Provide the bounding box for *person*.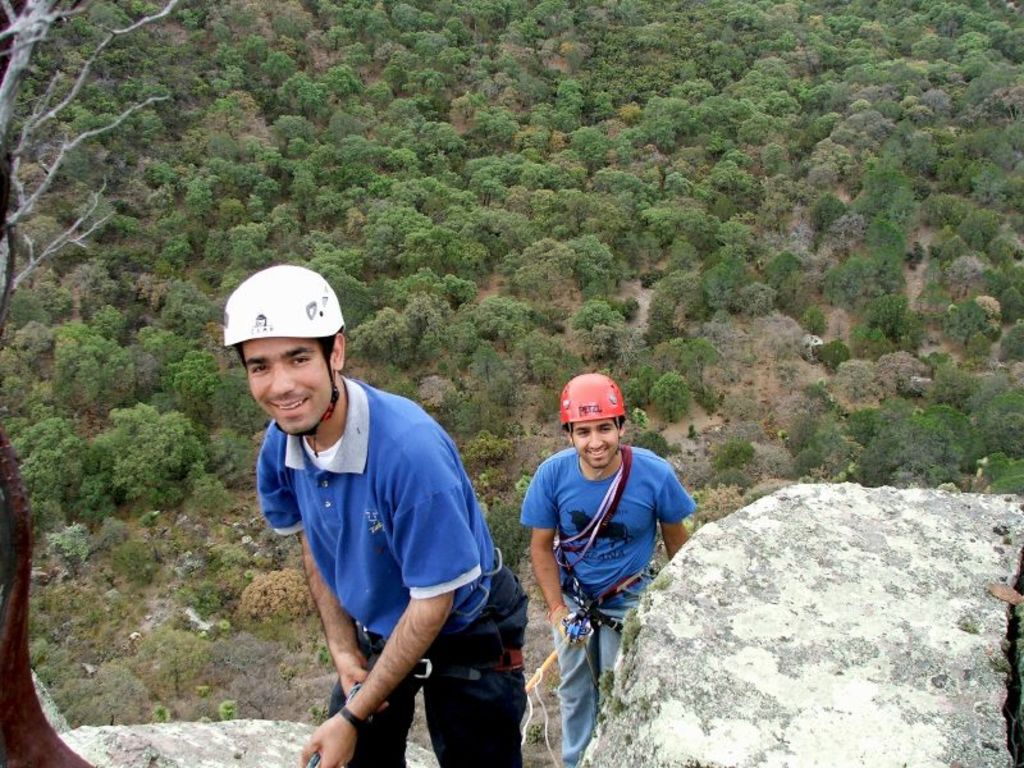
(520,370,676,750).
